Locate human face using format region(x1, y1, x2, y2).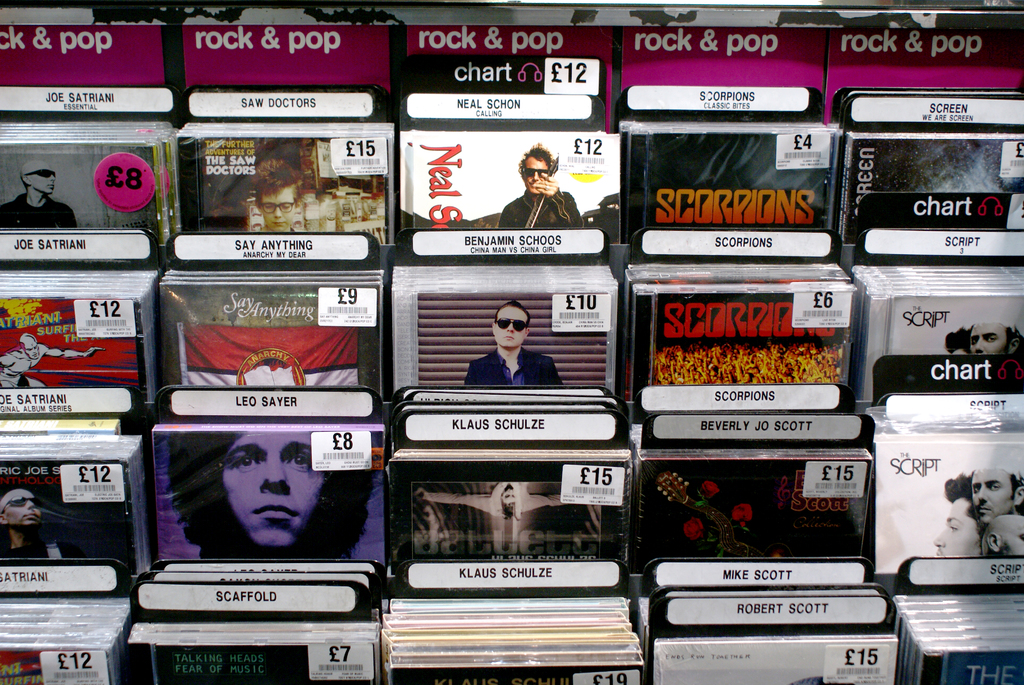
region(527, 150, 545, 191).
